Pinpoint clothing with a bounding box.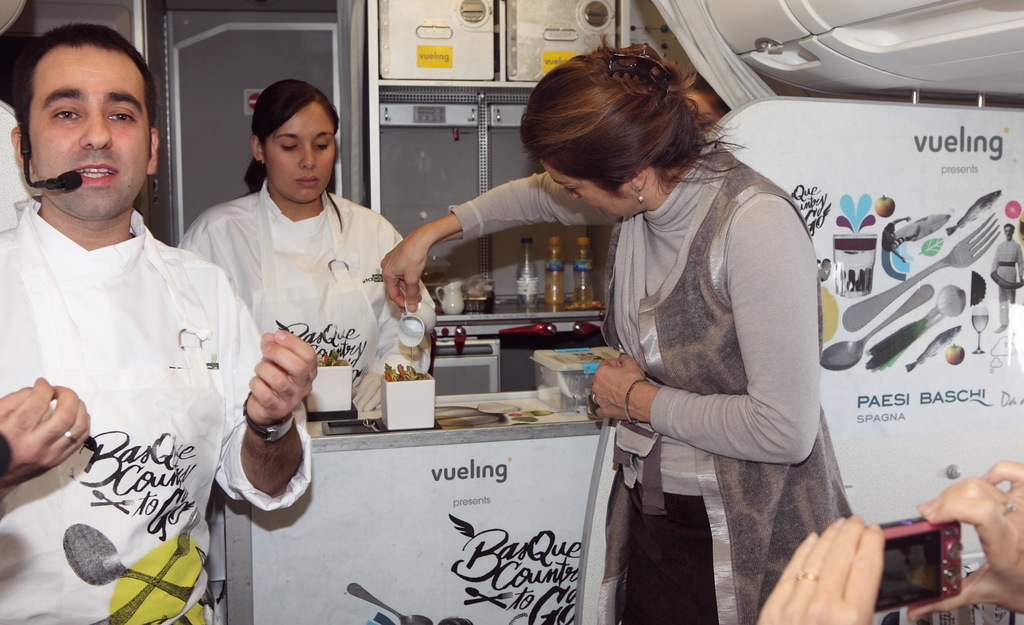
{"x1": 438, "y1": 134, "x2": 858, "y2": 624}.
